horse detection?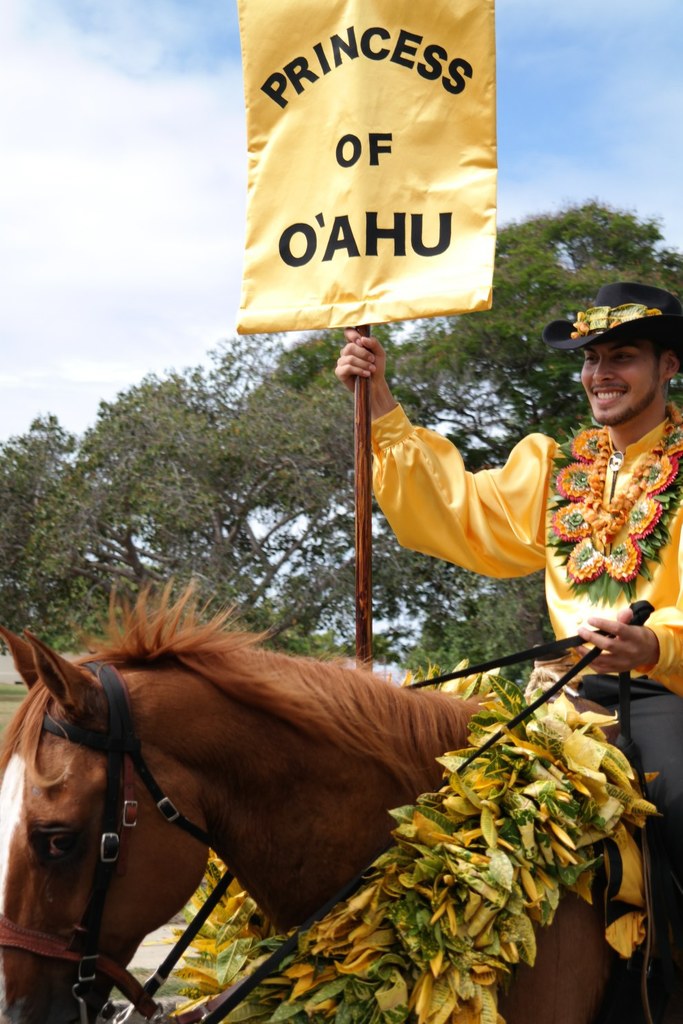
[x1=0, y1=574, x2=618, y2=1023]
